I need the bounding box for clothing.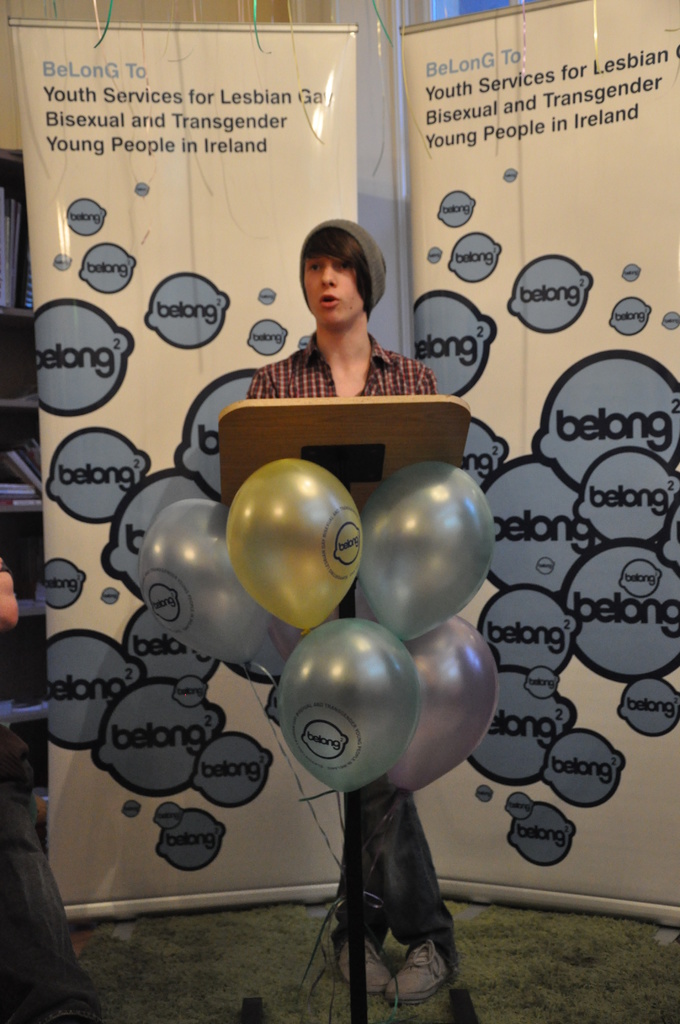
Here it is: (left=245, top=335, right=448, bottom=967).
